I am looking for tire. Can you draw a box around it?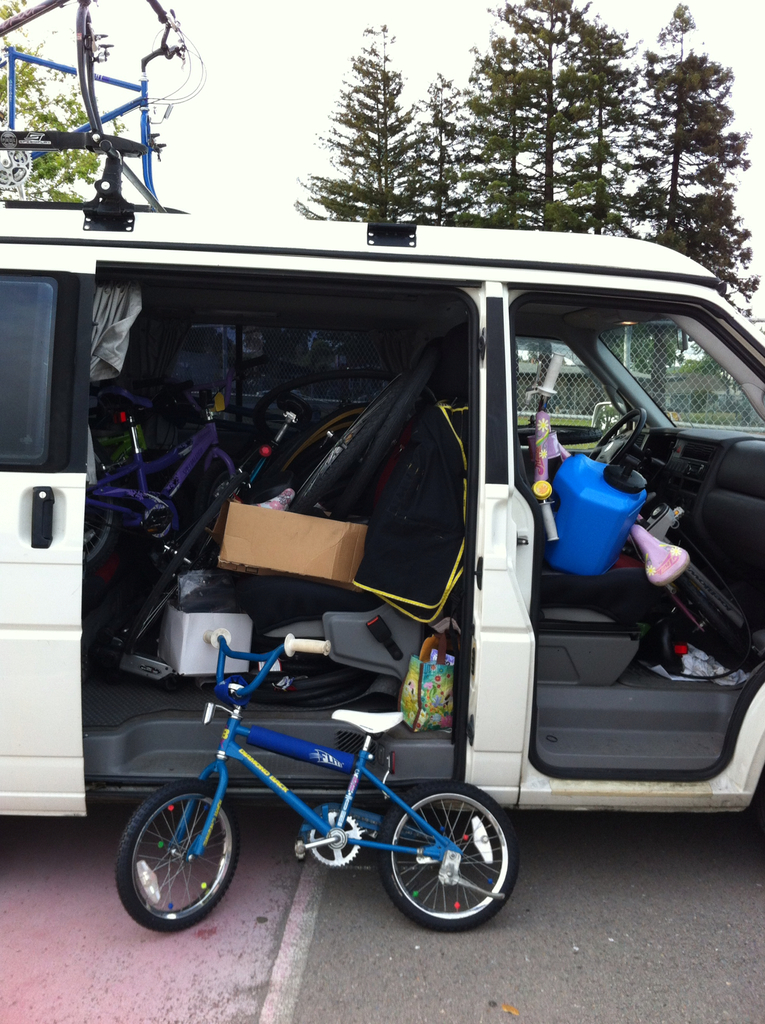
Sure, the bounding box is x1=110 y1=772 x2=245 y2=940.
